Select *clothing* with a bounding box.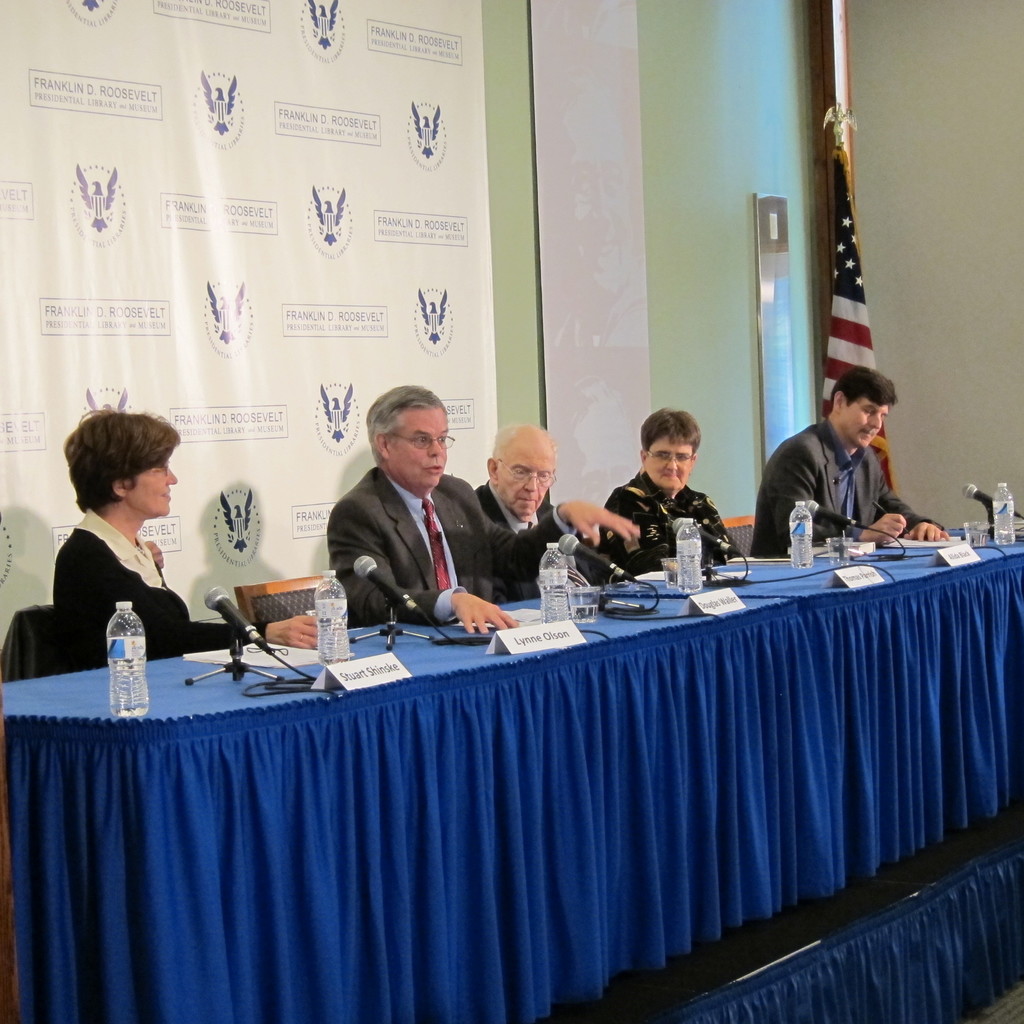
select_region(757, 385, 947, 572).
